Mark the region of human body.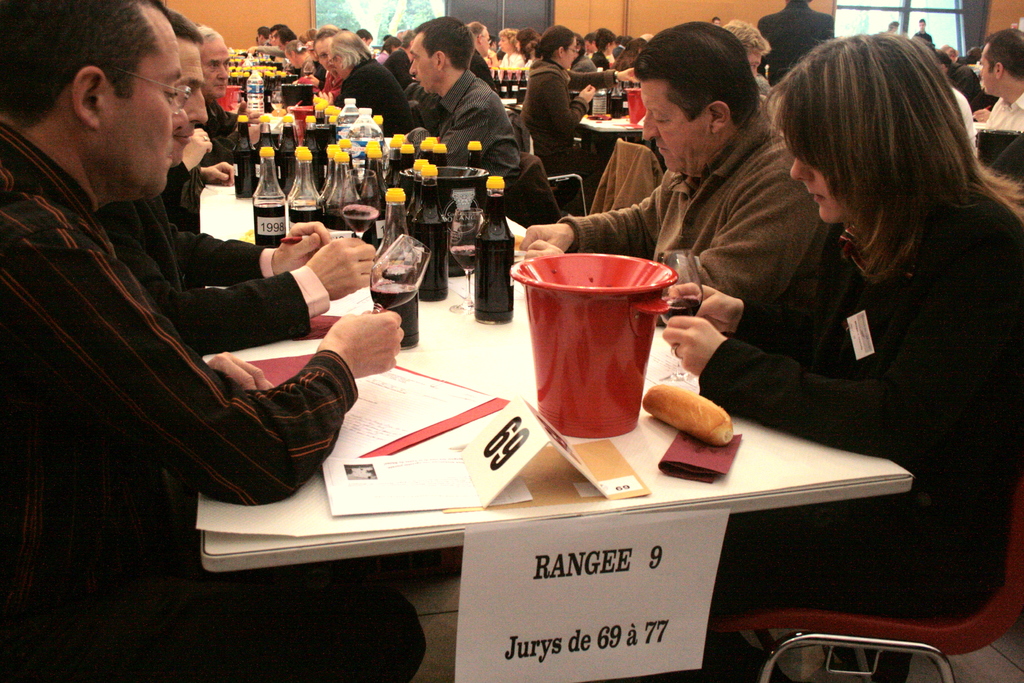
Region: locate(525, 26, 661, 188).
